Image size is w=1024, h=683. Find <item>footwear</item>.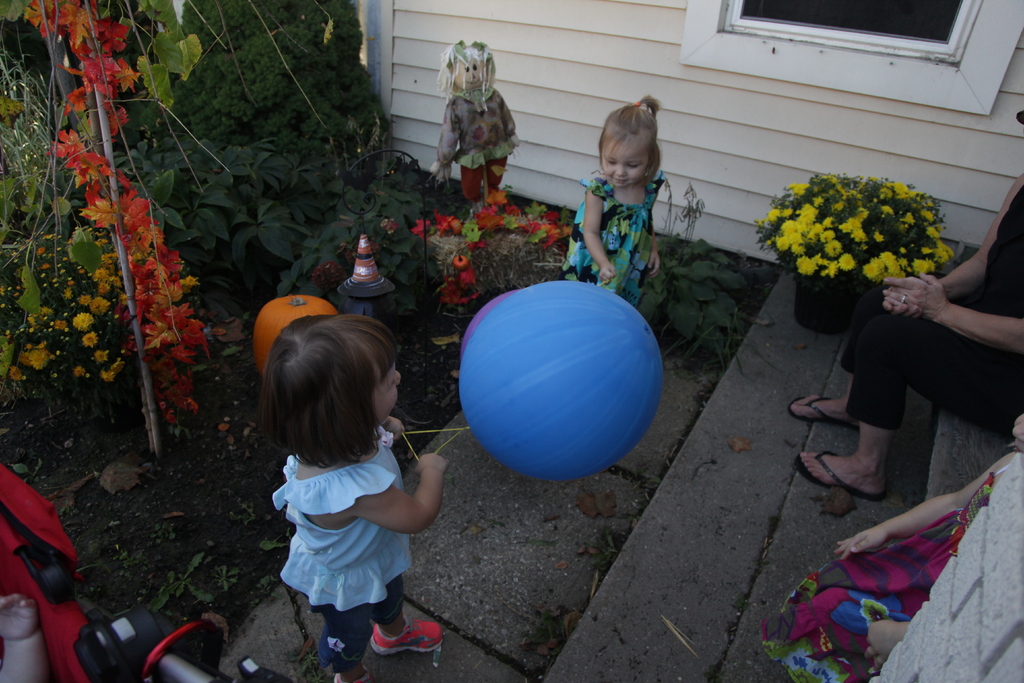
bbox=(788, 393, 858, 425).
